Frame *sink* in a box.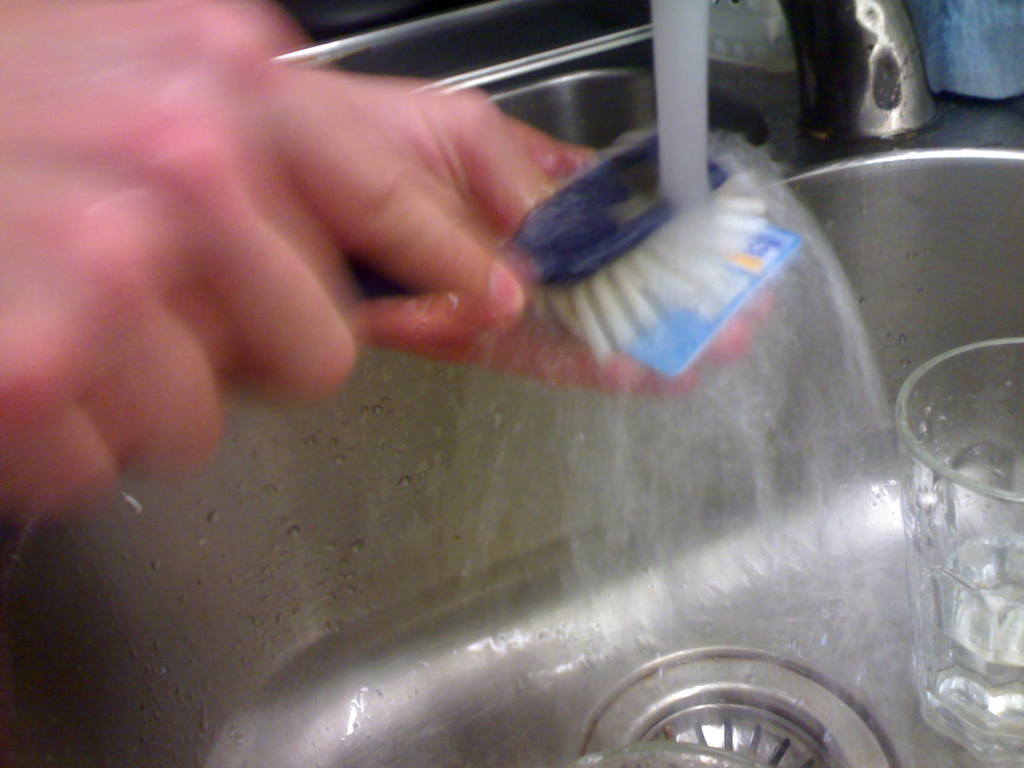
<region>0, 67, 1023, 767</region>.
